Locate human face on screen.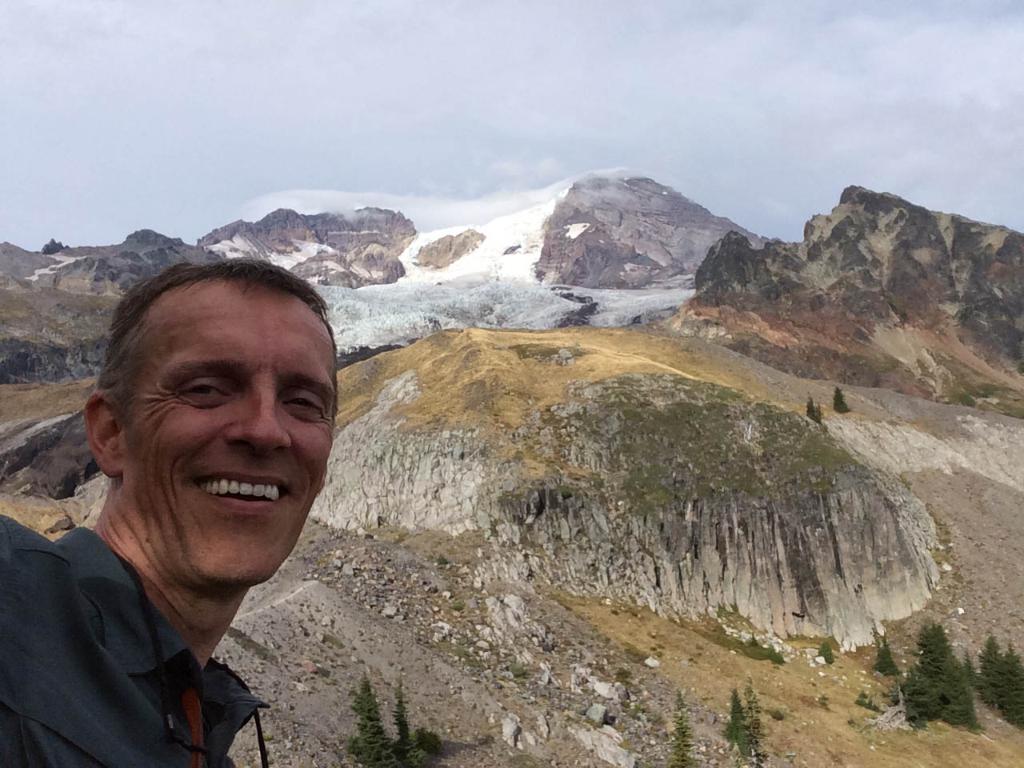
On screen at x1=120 y1=266 x2=344 y2=586.
